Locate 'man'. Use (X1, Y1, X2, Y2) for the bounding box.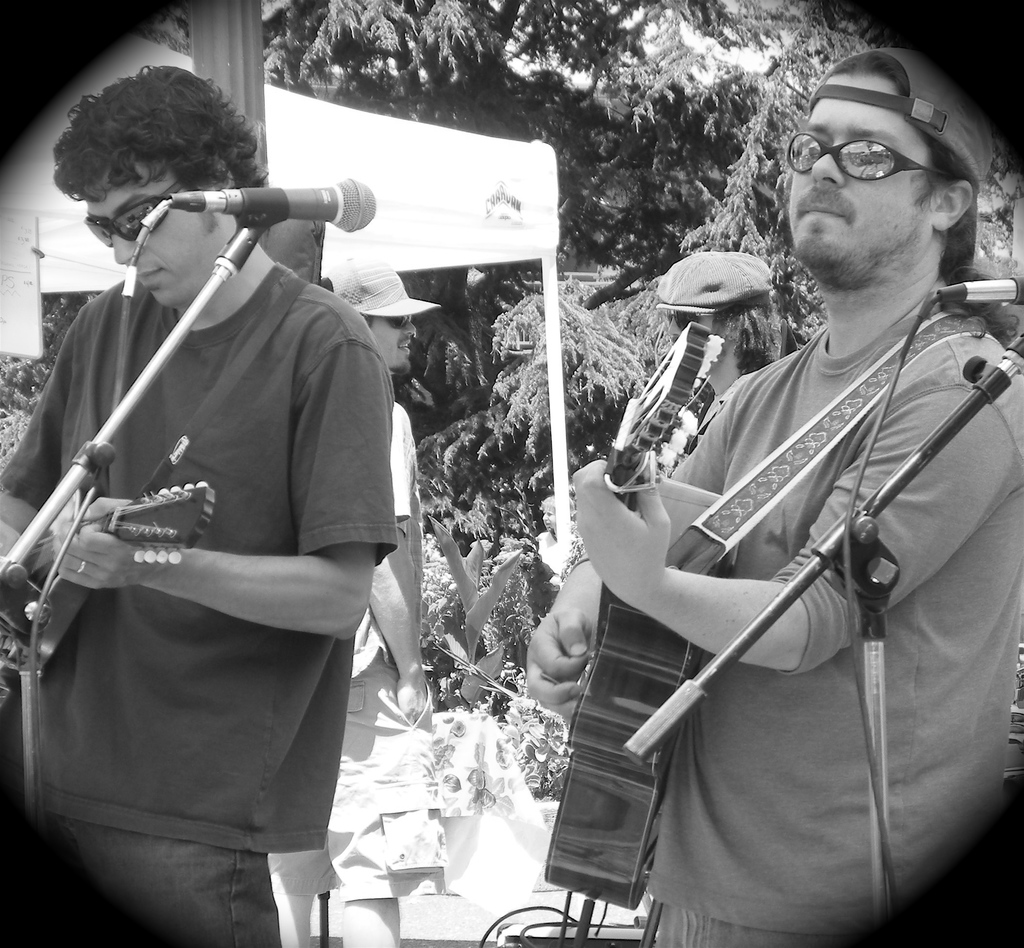
(519, 45, 1023, 947).
